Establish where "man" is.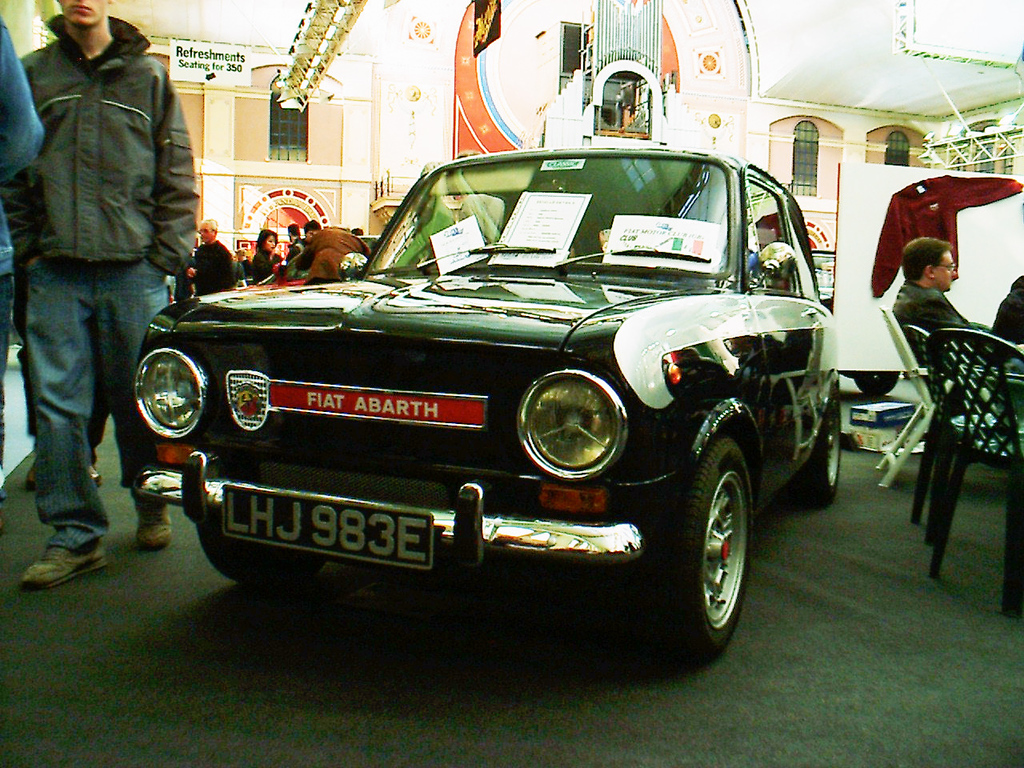
Established at box(193, 216, 236, 296).
